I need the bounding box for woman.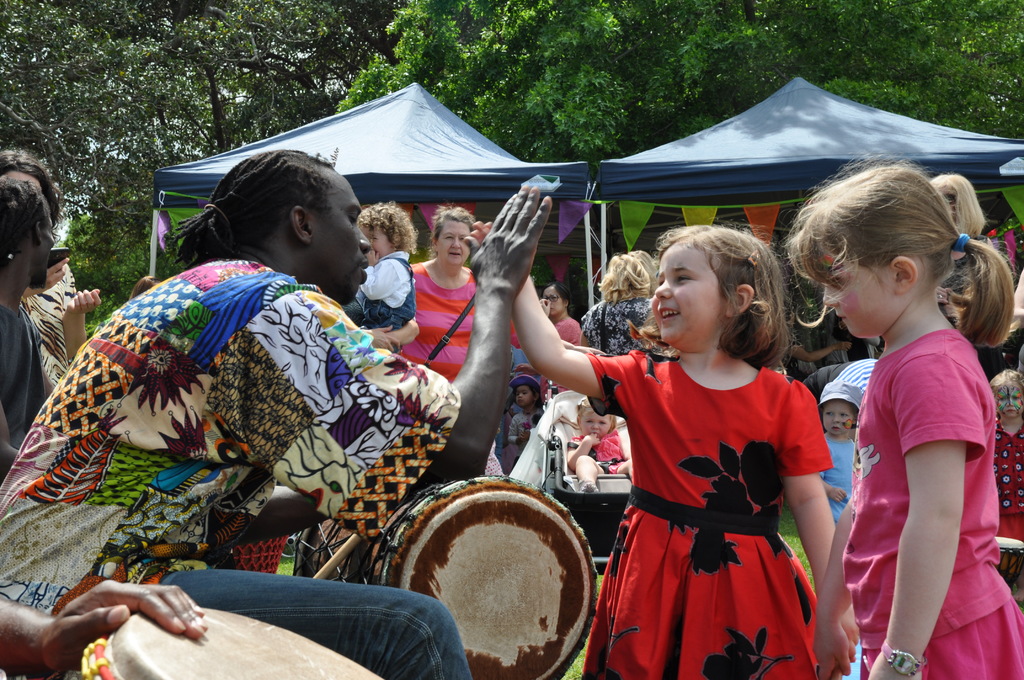
Here it is: <bbox>351, 191, 420, 351</bbox>.
